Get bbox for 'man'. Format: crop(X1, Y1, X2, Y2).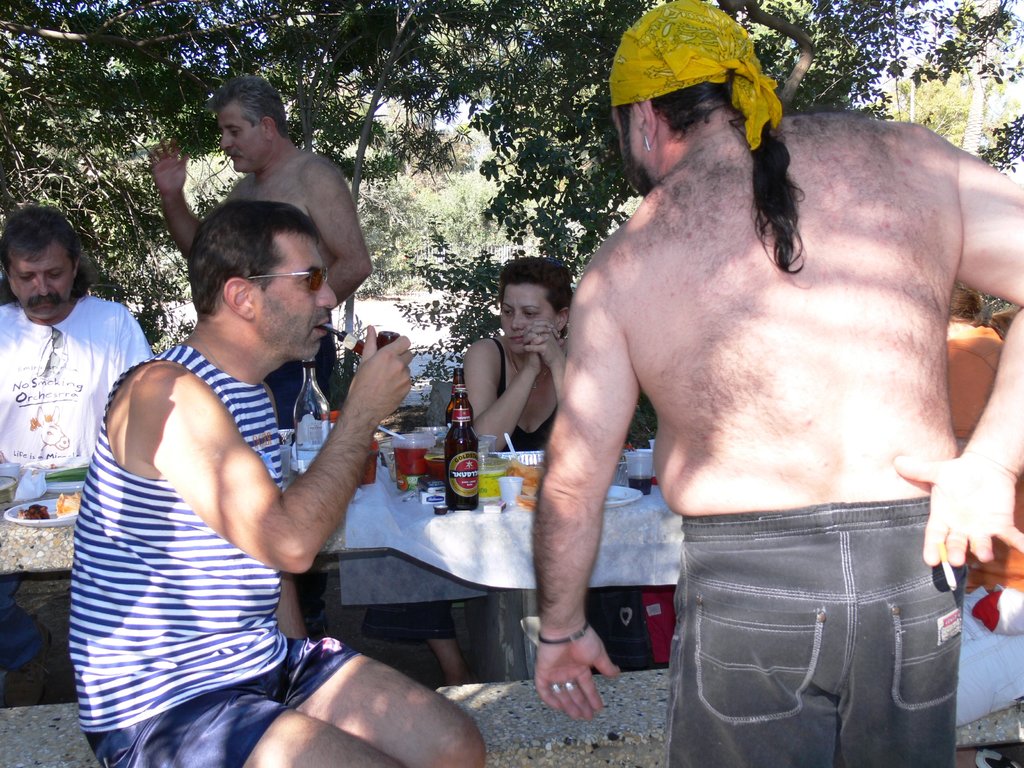
crop(69, 200, 486, 767).
